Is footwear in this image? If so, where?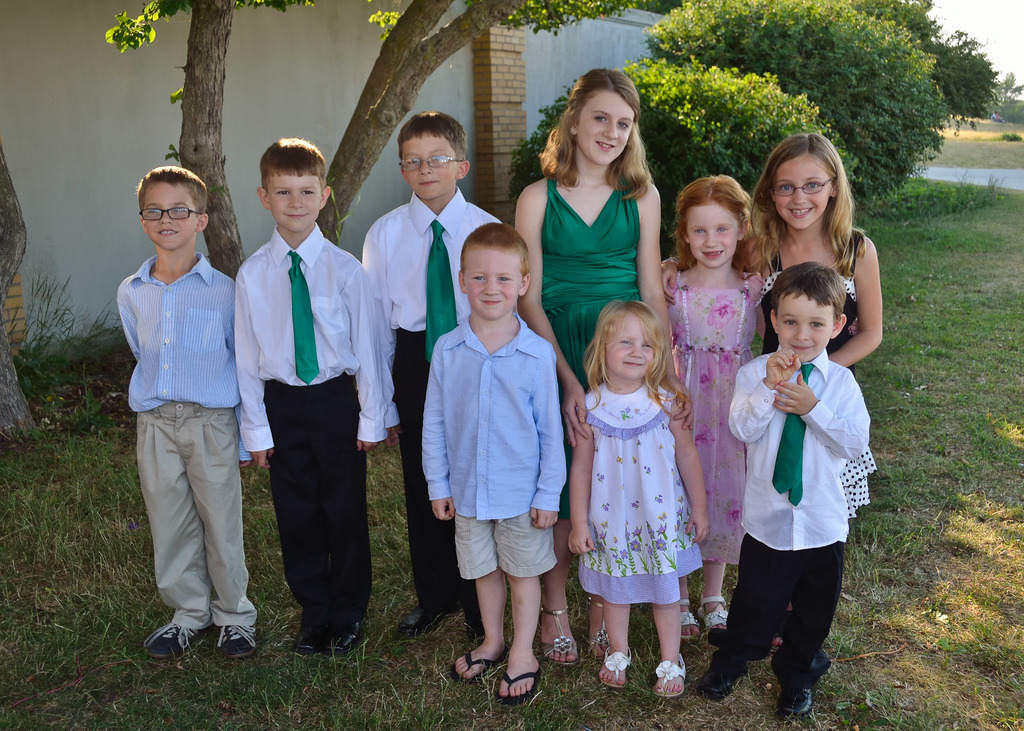
Yes, at [538,605,588,667].
